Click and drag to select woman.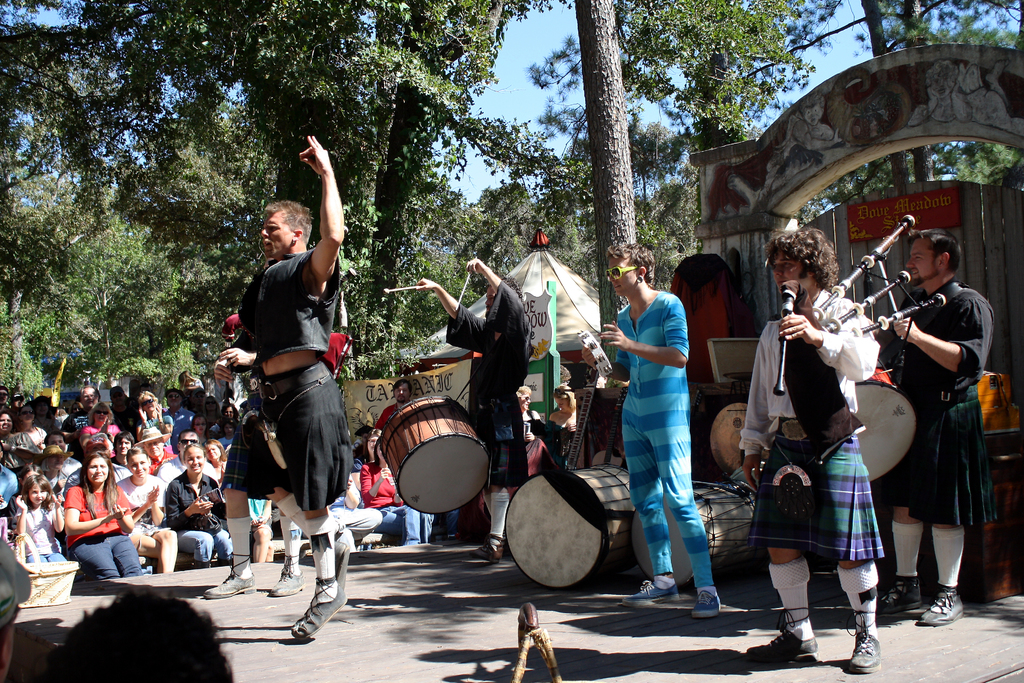
Selection: detection(0, 415, 38, 485).
